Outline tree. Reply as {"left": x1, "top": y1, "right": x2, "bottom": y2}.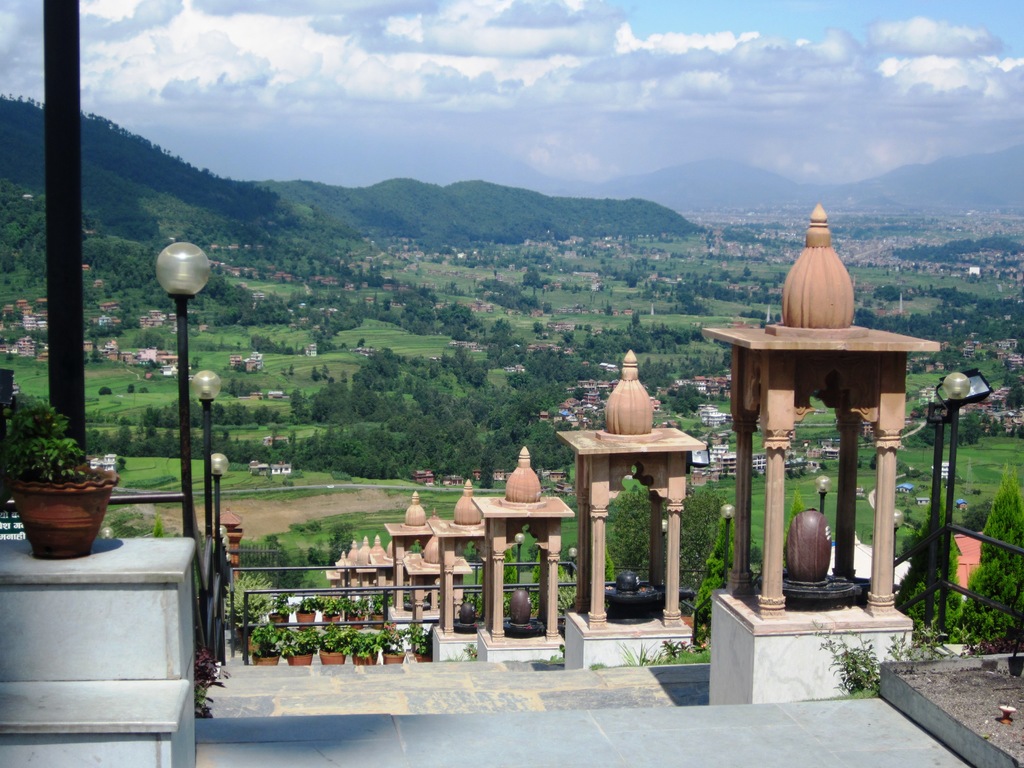
{"left": 867, "top": 452, "right": 877, "bottom": 471}.
